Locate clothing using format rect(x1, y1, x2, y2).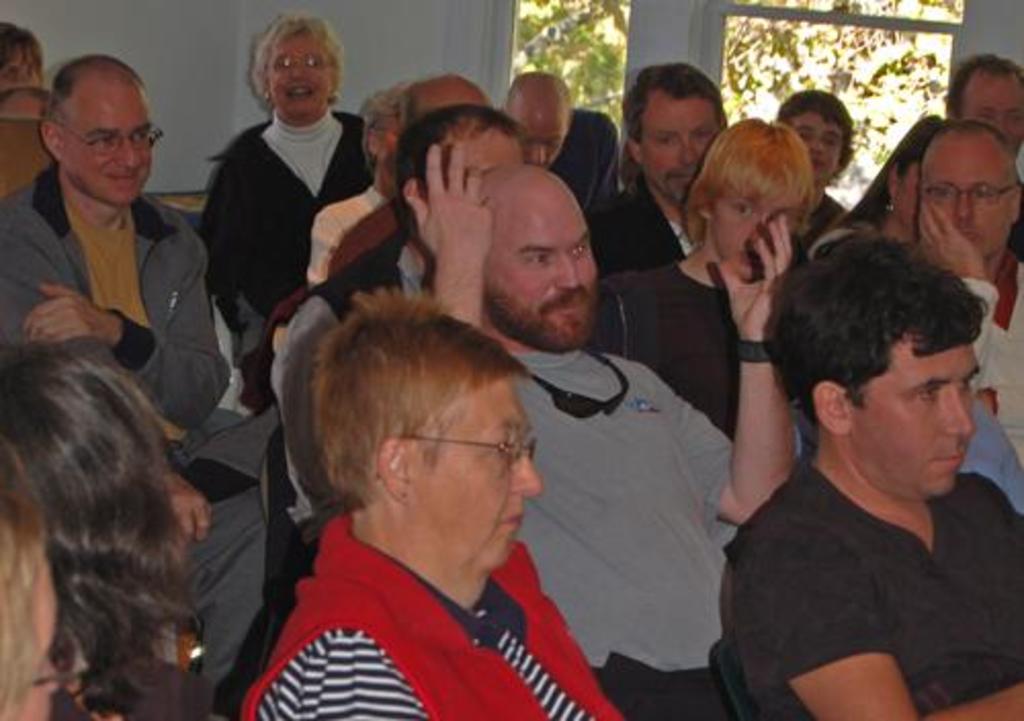
rect(575, 256, 745, 434).
